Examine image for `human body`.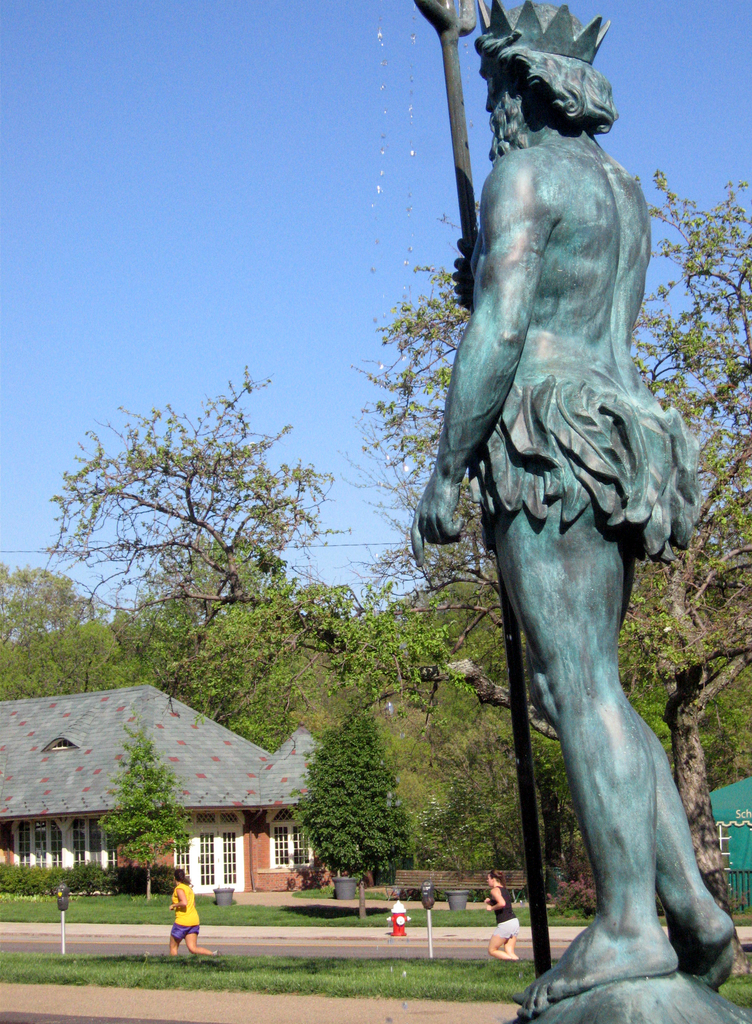
Examination result: locate(484, 884, 520, 963).
